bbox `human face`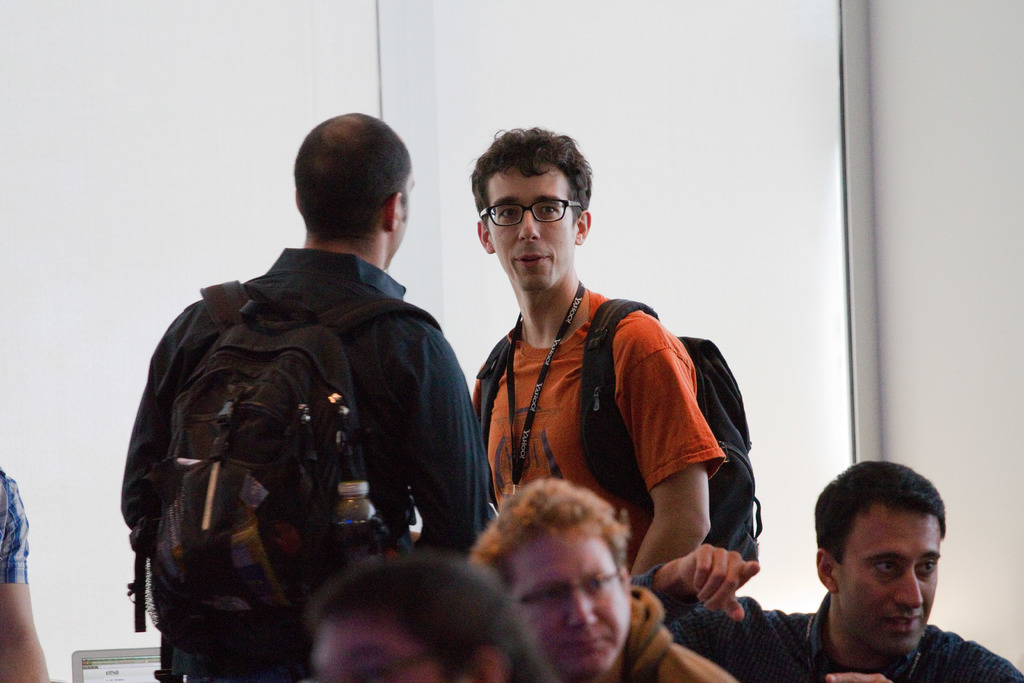
836 502 940 656
